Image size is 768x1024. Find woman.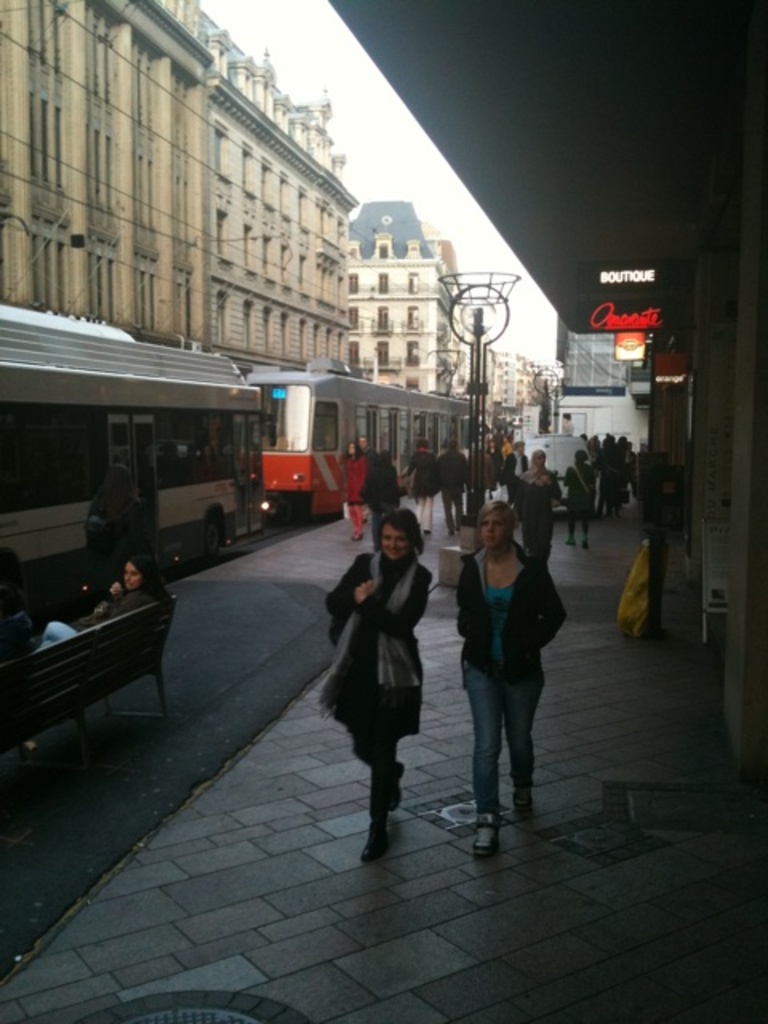
40, 552, 170, 646.
